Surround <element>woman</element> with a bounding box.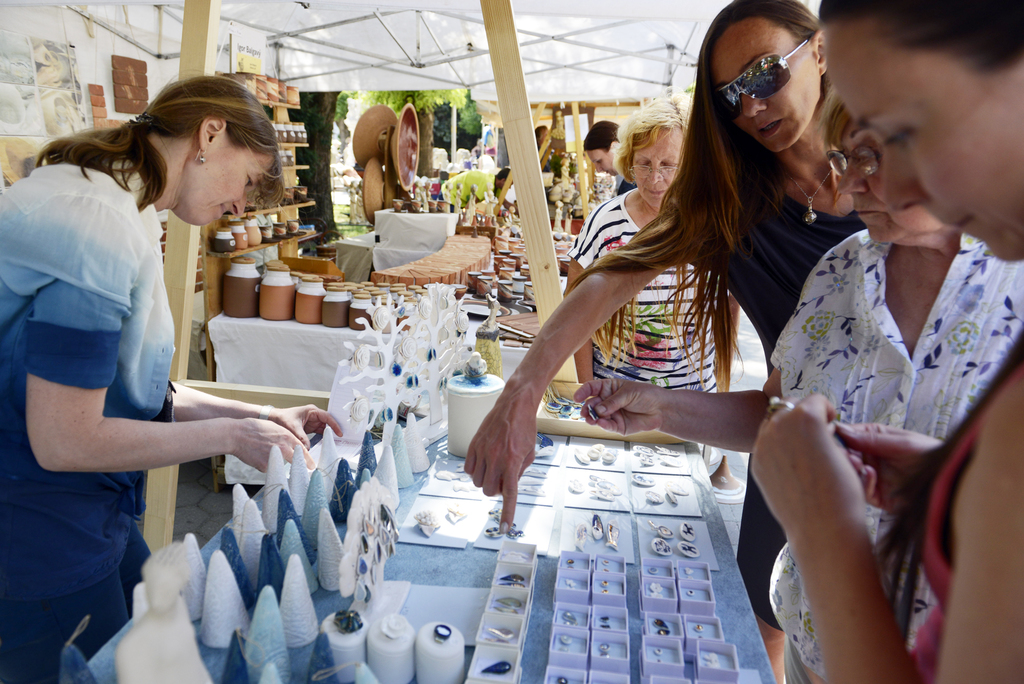
rect(572, 96, 1023, 683).
